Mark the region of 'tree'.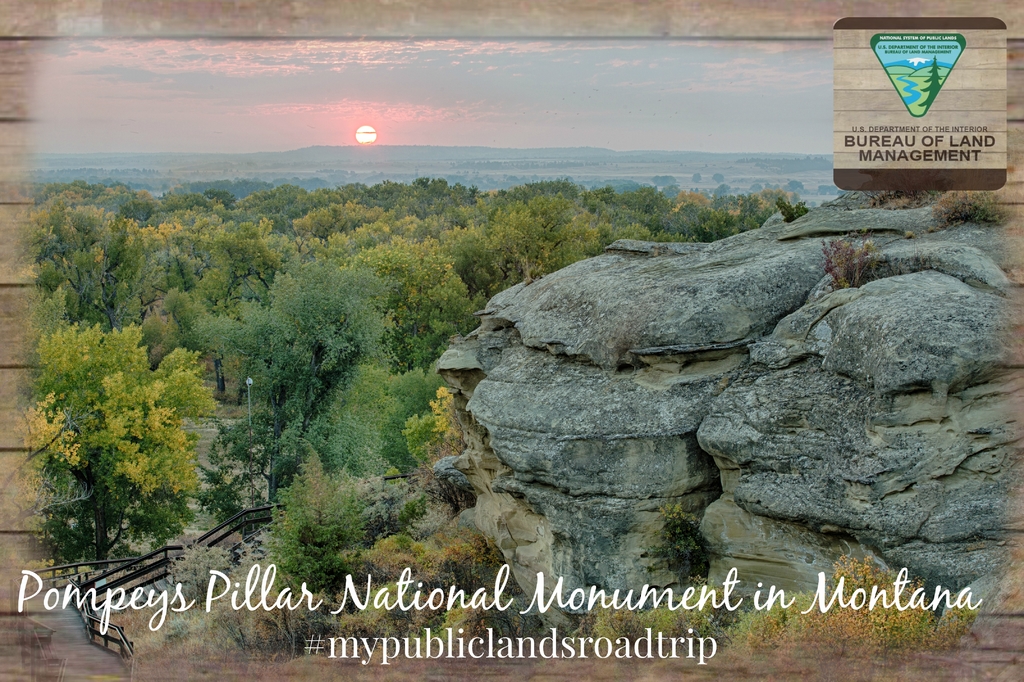
Region: Rect(346, 529, 519, 644).
